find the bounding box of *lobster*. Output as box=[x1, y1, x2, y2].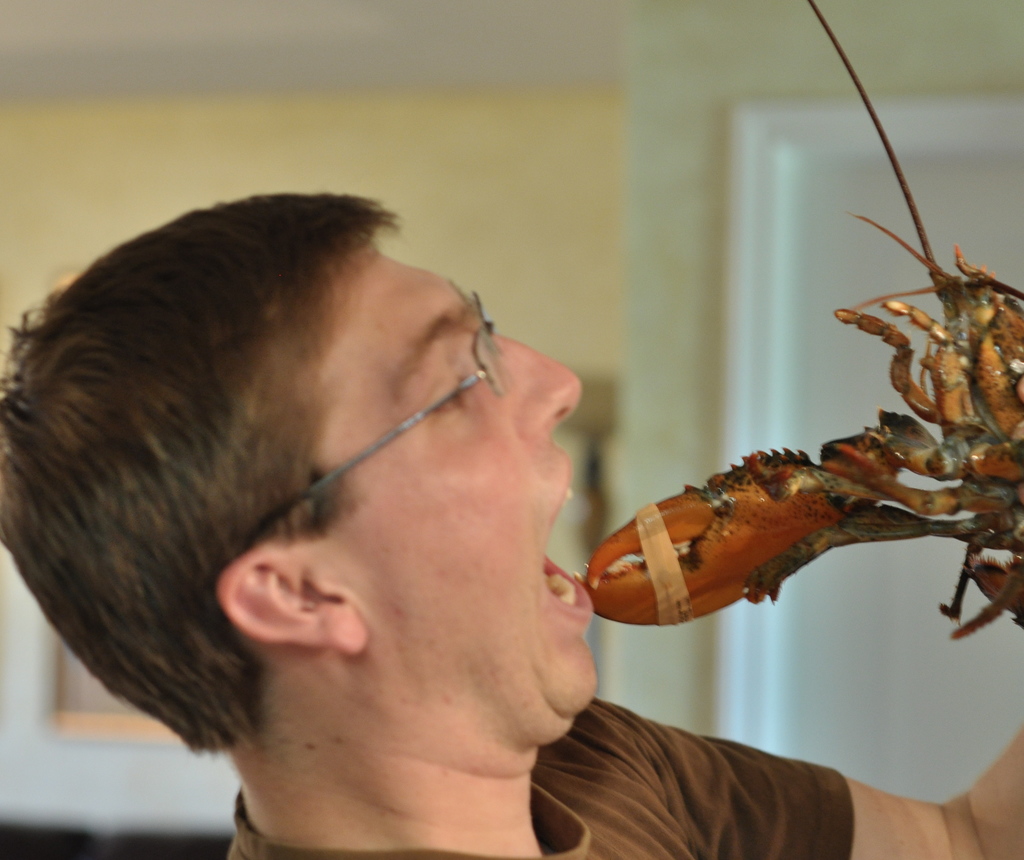
box=[568, 0, 1023, 643].
